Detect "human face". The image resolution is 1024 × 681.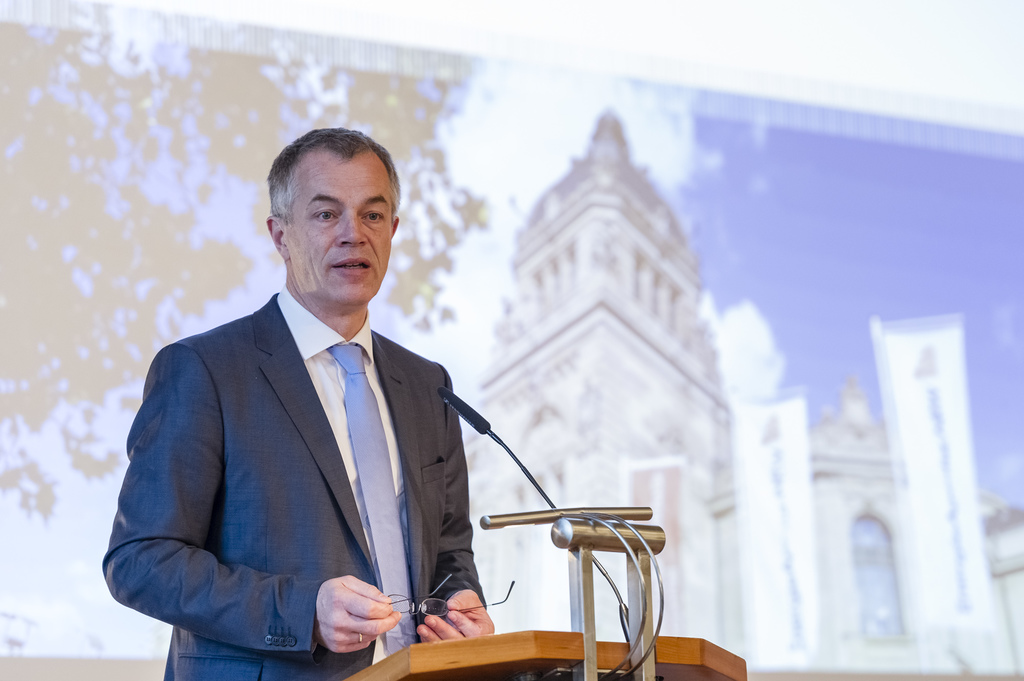
284 134 397 308.
